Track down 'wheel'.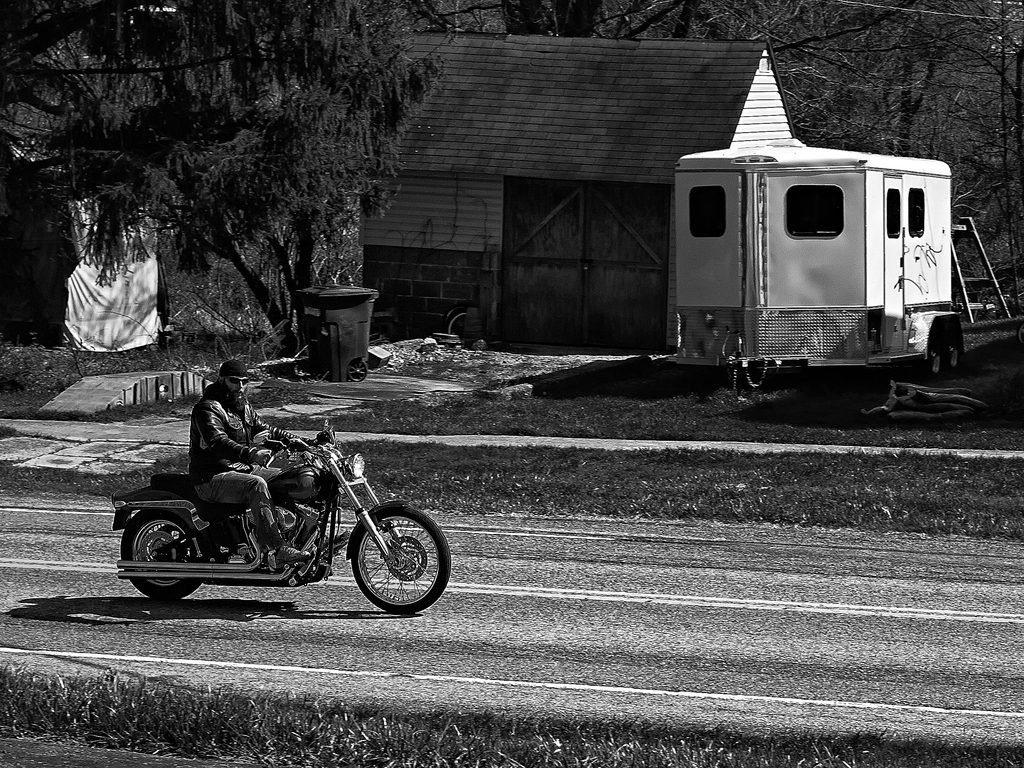
Tracked to (122,512,202,611).
